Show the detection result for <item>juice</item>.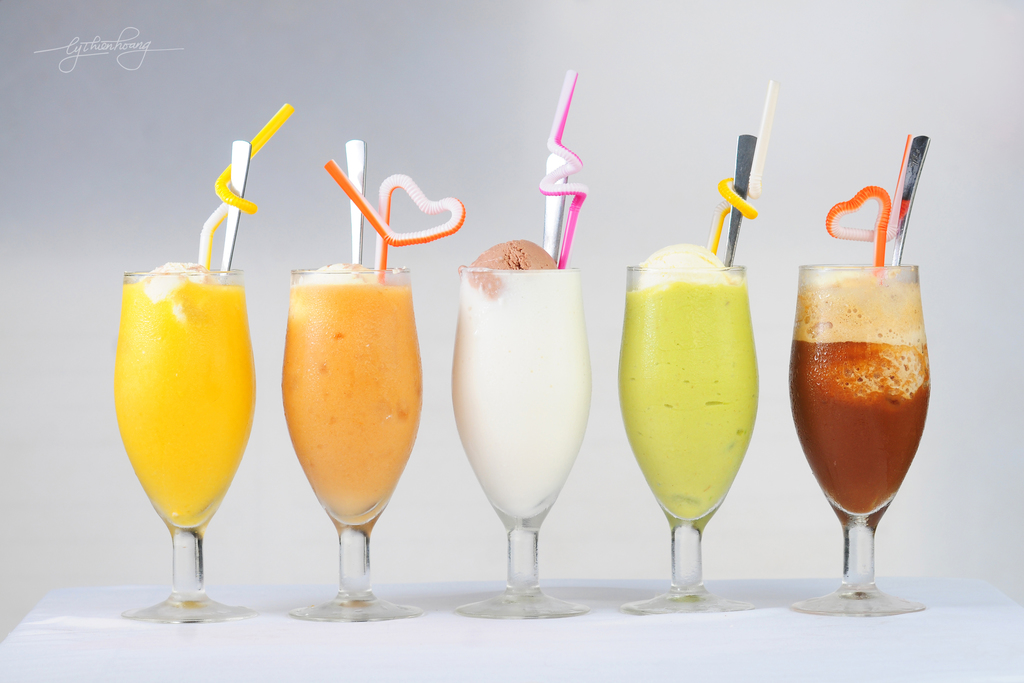
box=[108, 277, 259, 529].
